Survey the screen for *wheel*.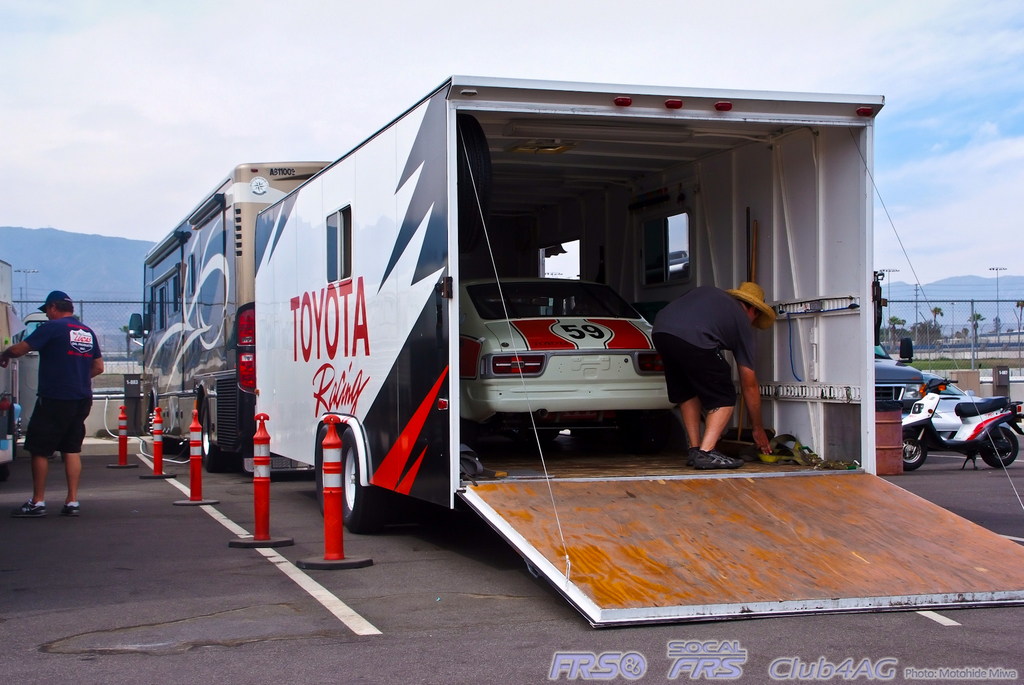
Survey found: <bbox>340, 428, 378, 533</bbox>.
